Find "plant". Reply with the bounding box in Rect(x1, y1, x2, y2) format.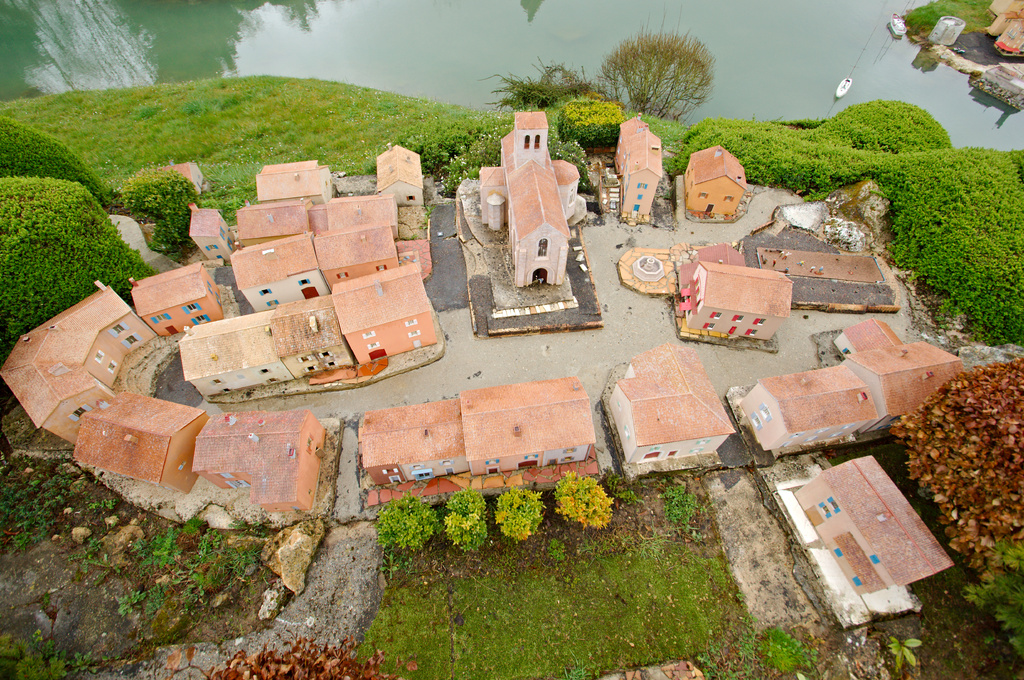
Rect(374, 492, 447, 551).
